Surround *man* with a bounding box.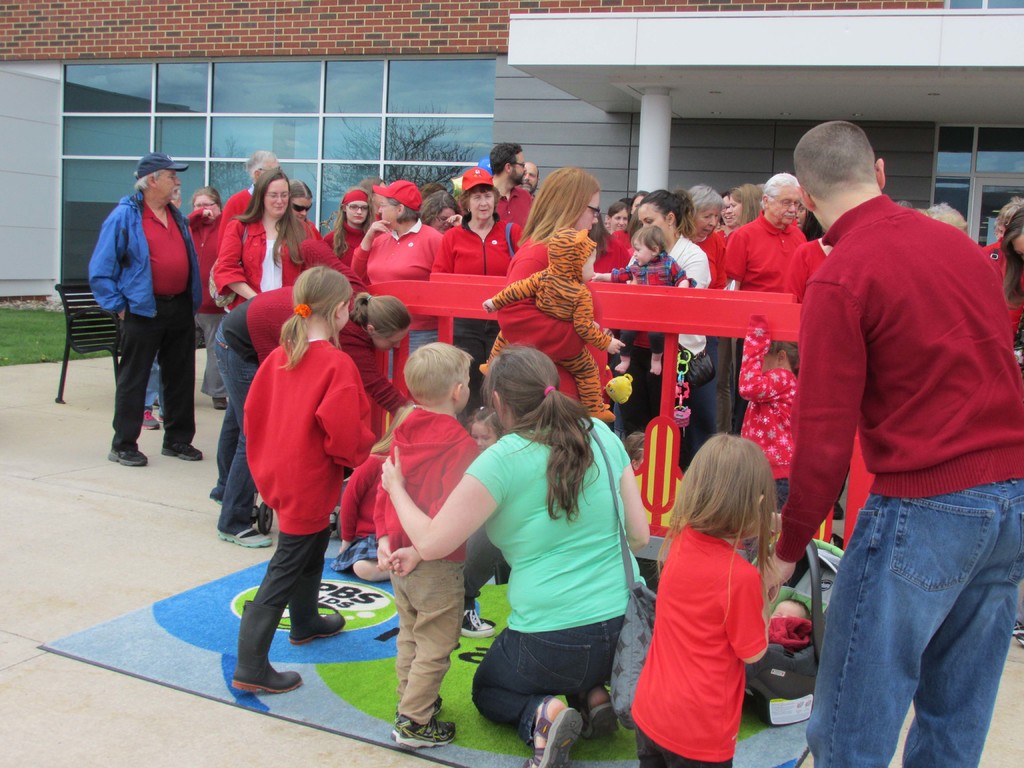
91:152:201:467.
